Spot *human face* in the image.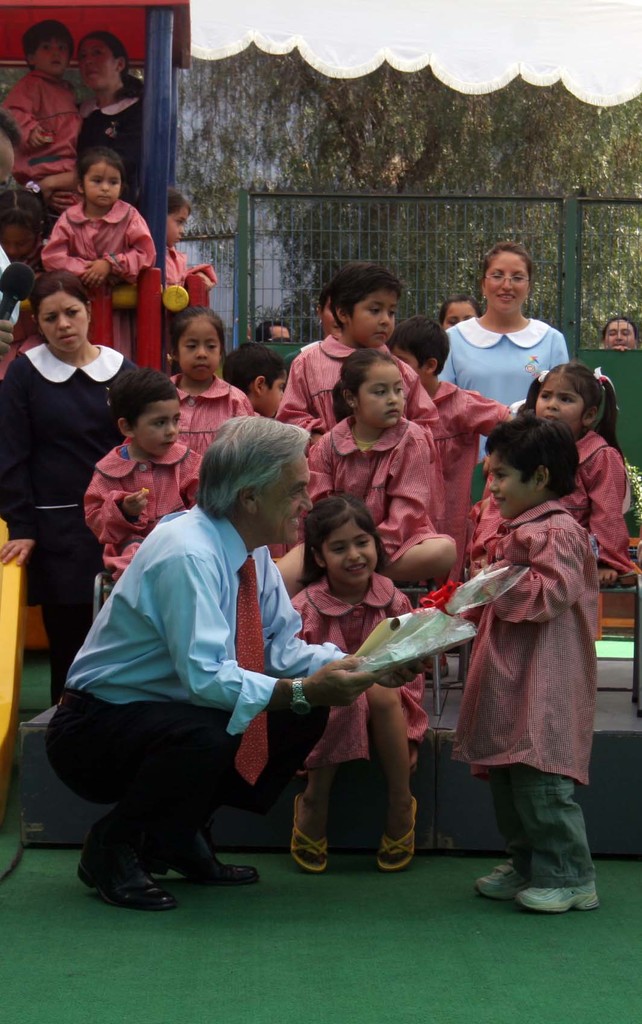
*human face* found at bbox=[153, 204, 188, 244].
